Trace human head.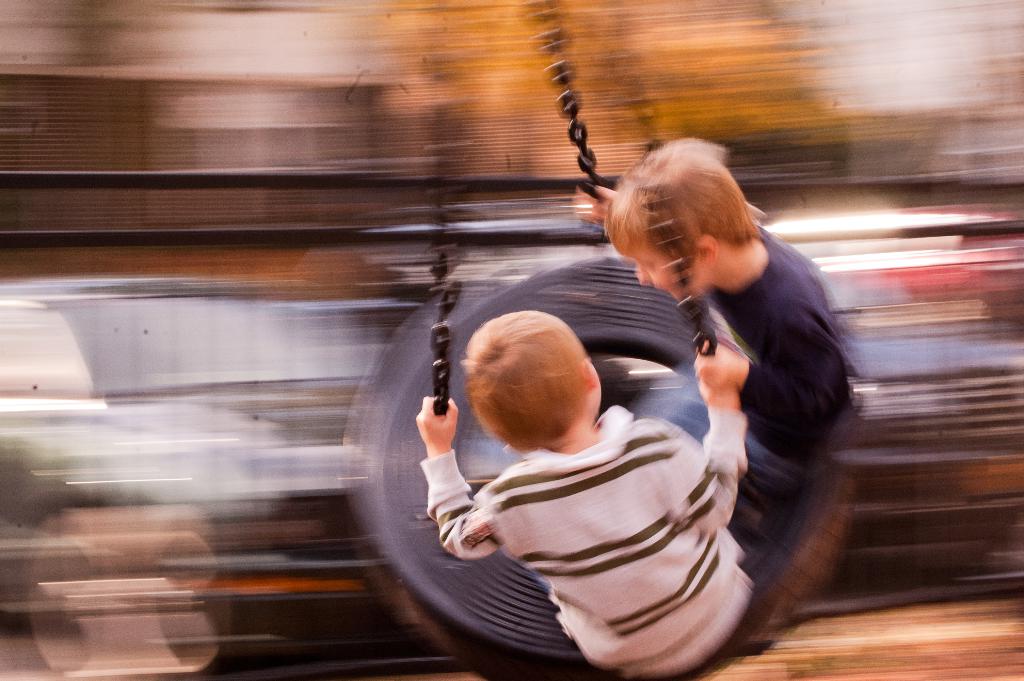
Traced to Rect(456, 308, 612, 459).
